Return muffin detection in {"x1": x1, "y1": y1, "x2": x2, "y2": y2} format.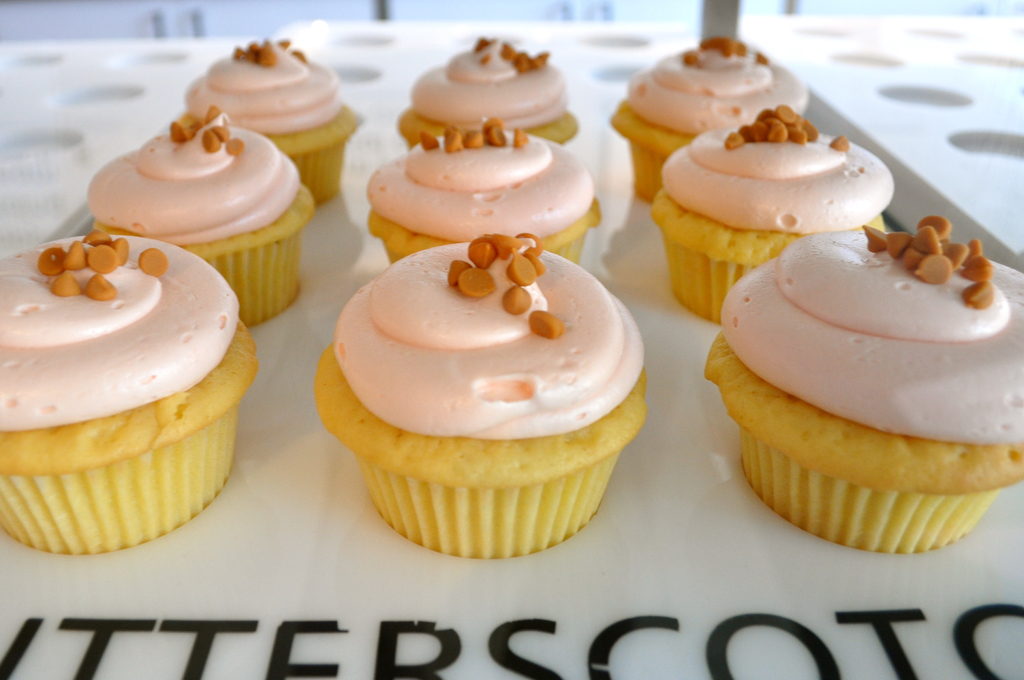
{"x1": 648, "y1": 98, "x2": 895, "y2": 325}.
